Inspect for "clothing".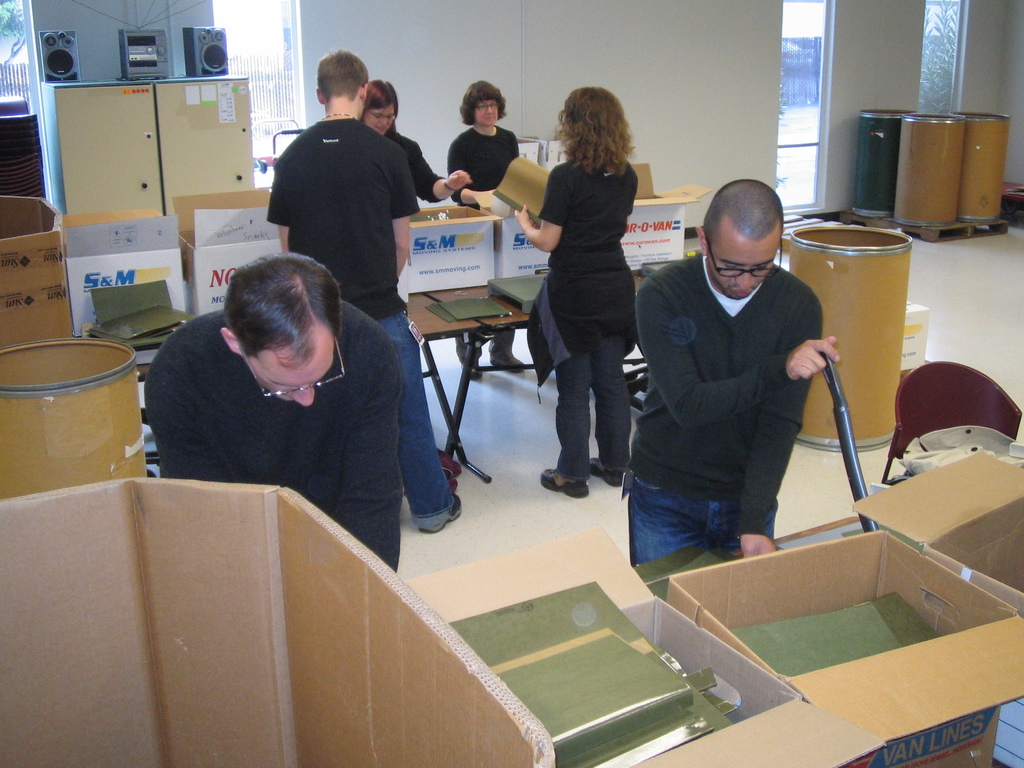
Inspection: BBox(383, 127, 442, 202).
